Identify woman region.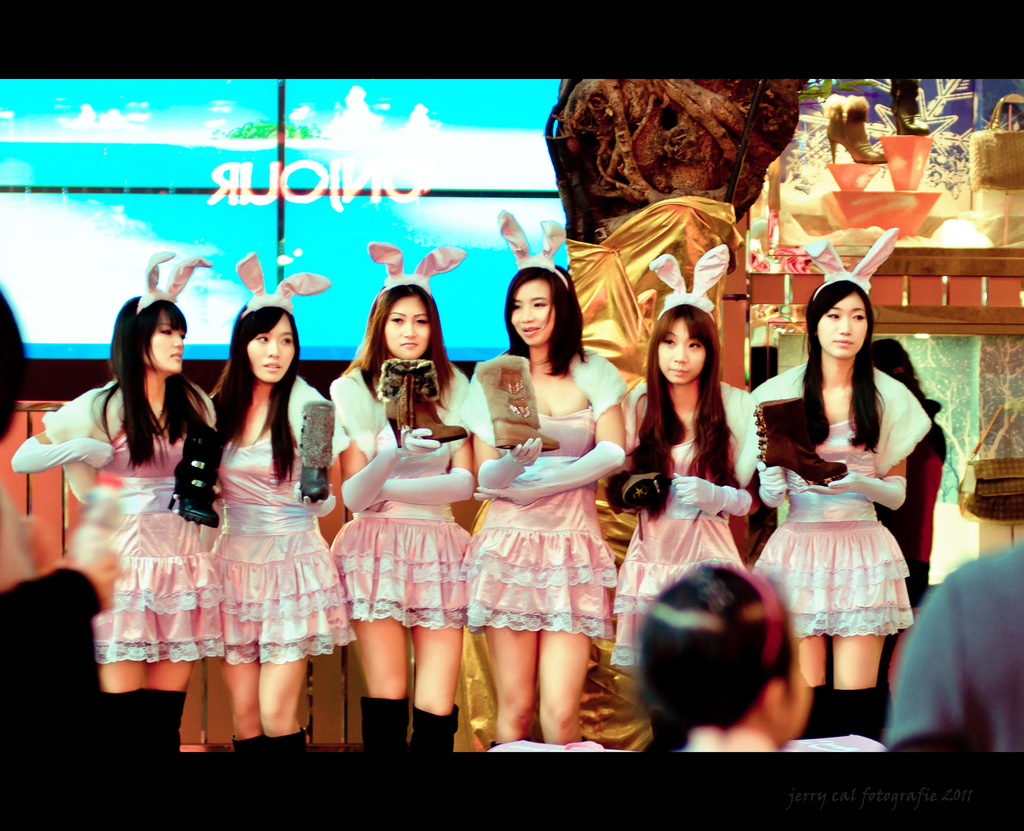
Region: <box>196,290,352,758</box>.
